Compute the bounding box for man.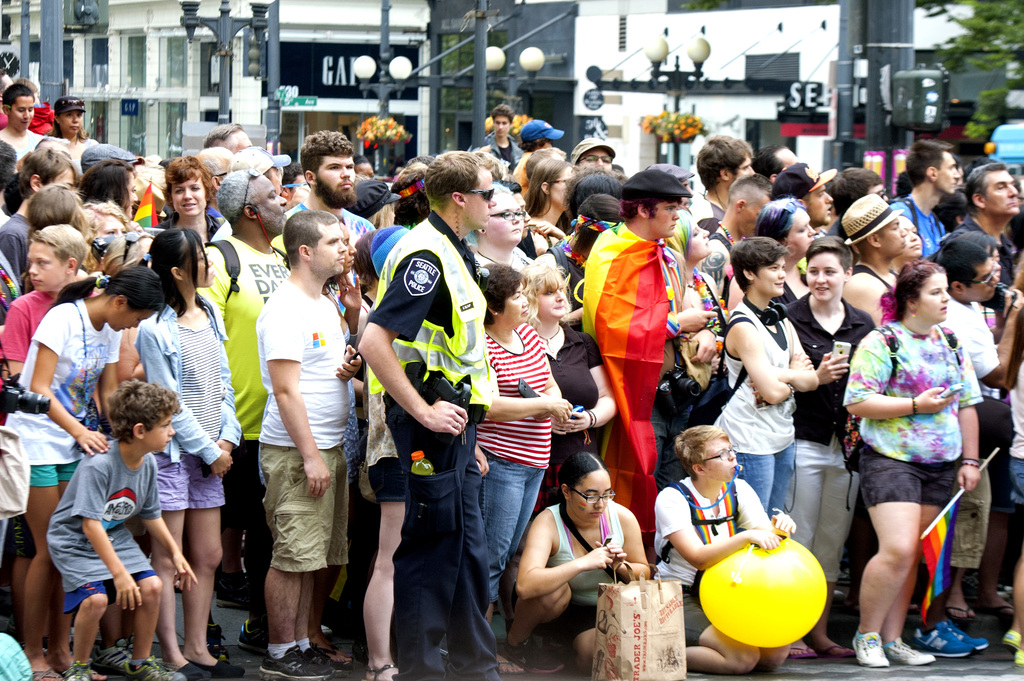
bbox(833, 170, 893, 218).
